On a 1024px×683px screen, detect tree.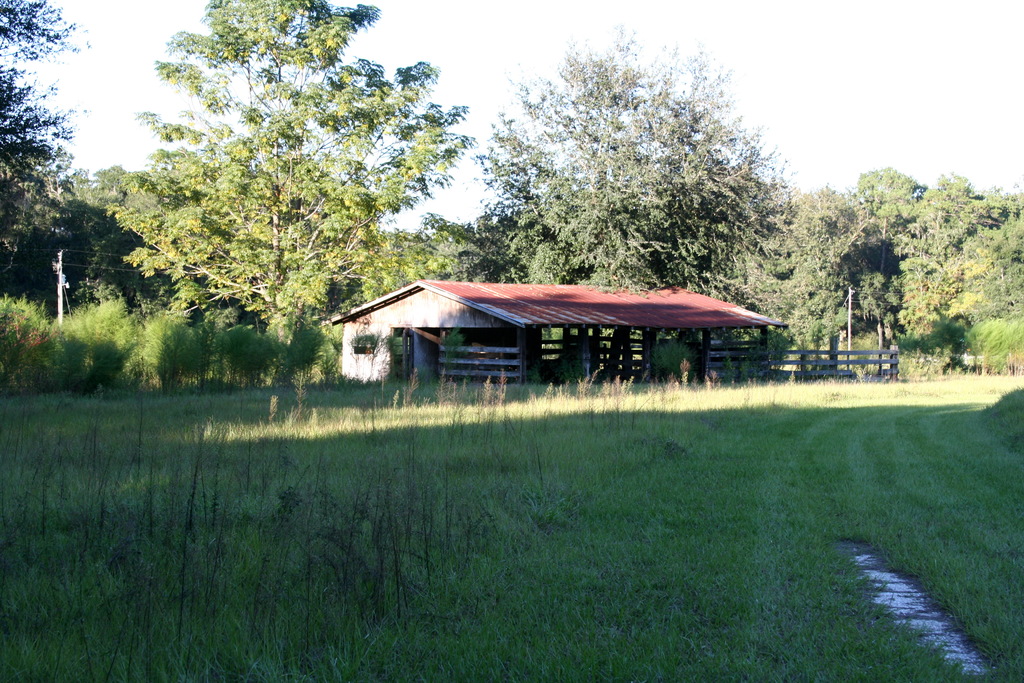
l=0, t=0, r=89, b=273.
